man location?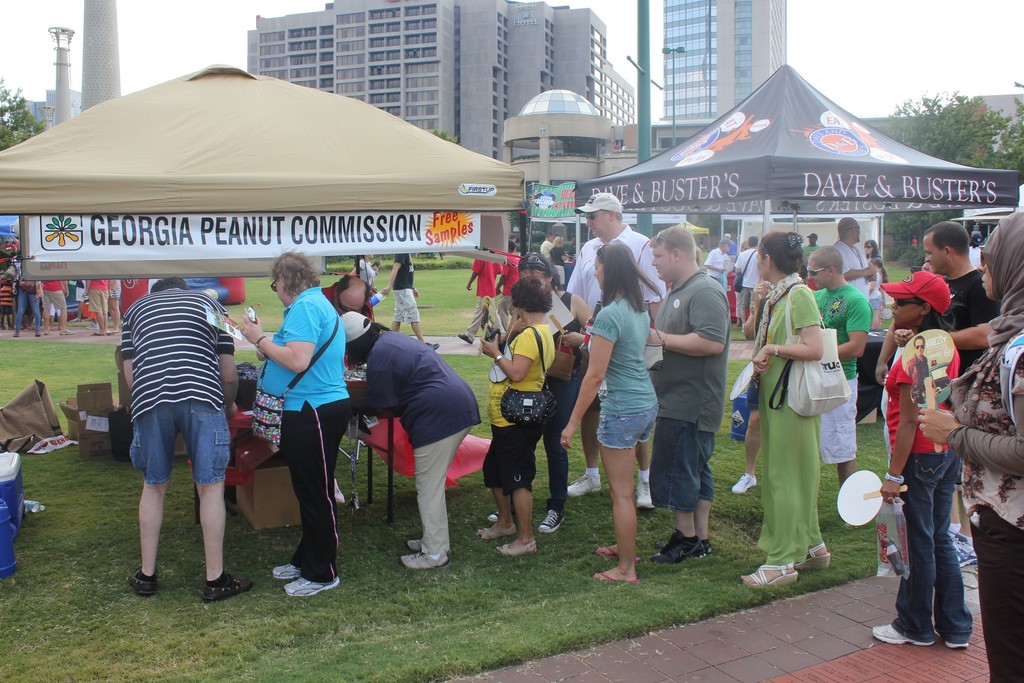
rect(646, 226, 730, 563)
